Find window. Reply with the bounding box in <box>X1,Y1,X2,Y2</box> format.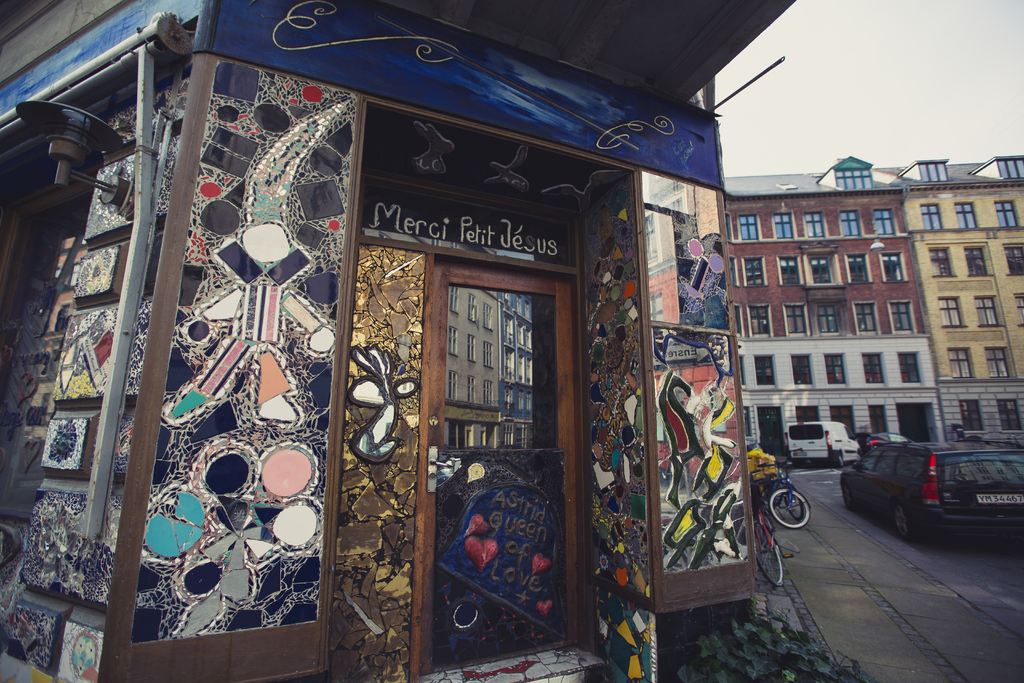
<box>812,211,829,244</box>.
